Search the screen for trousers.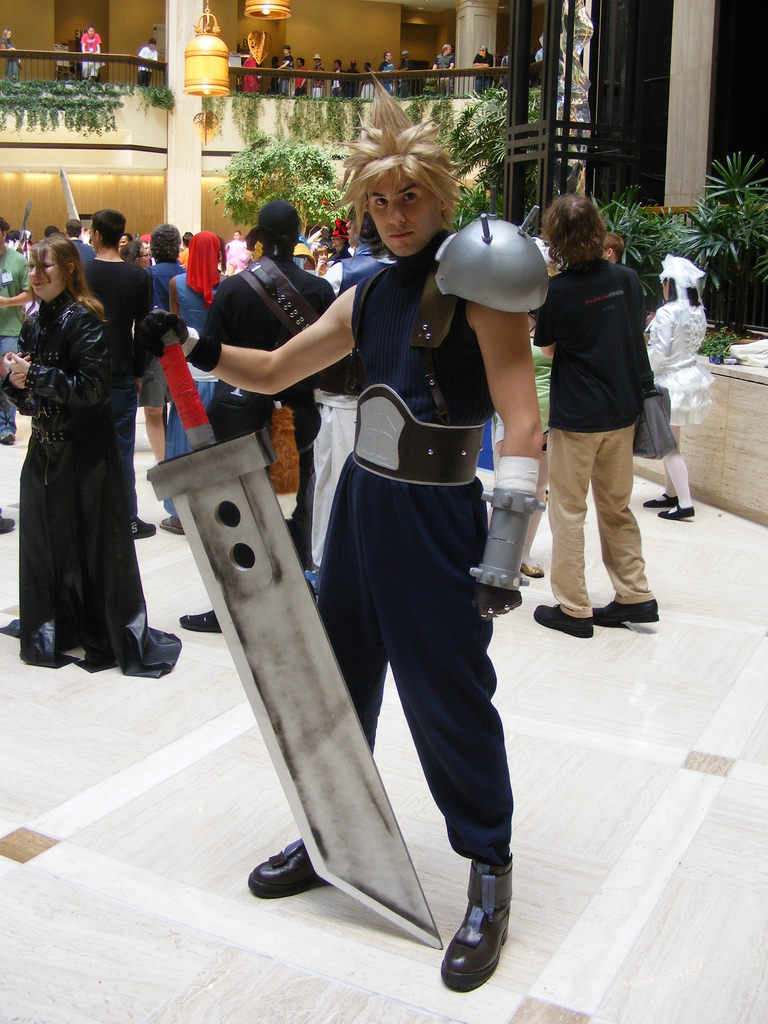
Found at region(470, 79, 496, 90).
